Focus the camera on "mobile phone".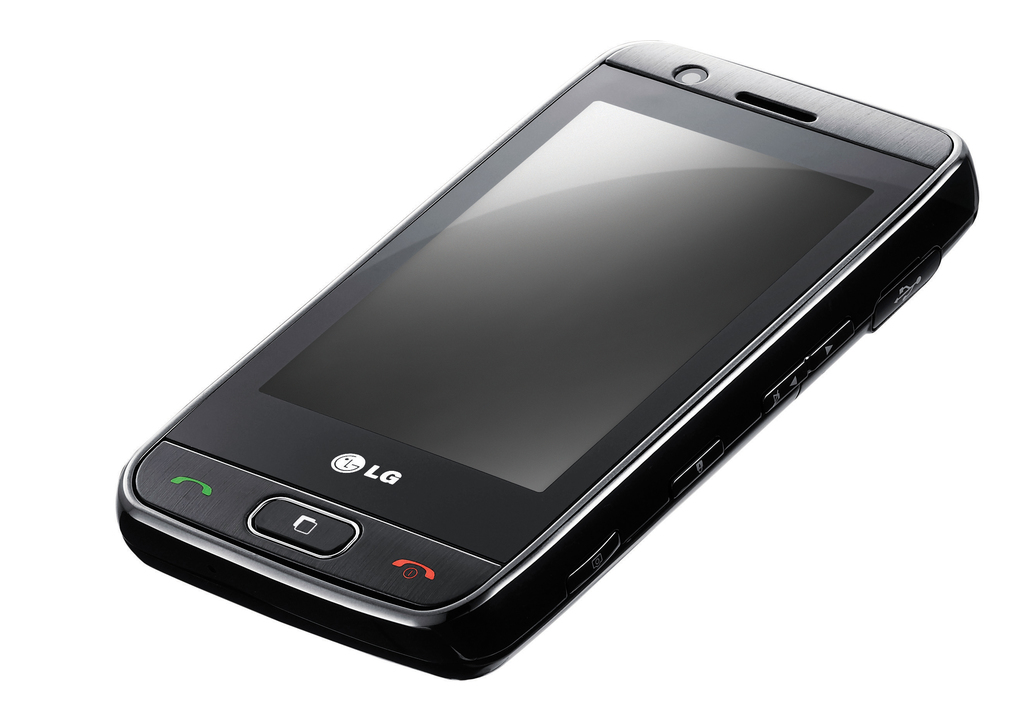
Focus region: l=147, t=15, r=970, b=659.
